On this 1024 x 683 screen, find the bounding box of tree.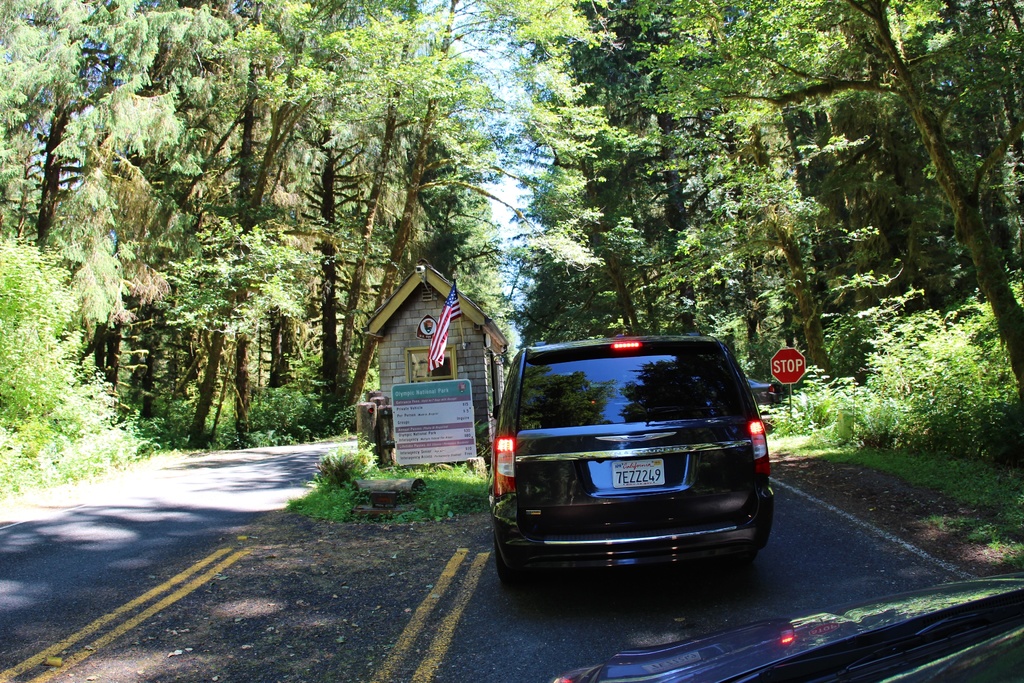
Bounding box: [0, 0, 99, 229].
